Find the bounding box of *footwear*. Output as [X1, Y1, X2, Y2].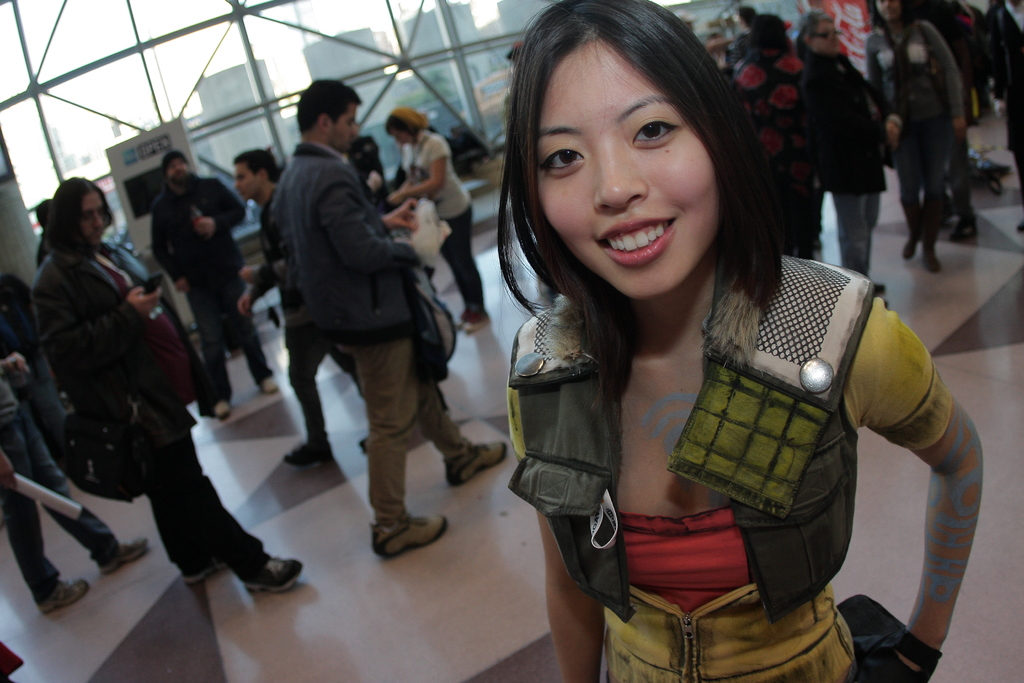
[354, 502, 442, 563].
